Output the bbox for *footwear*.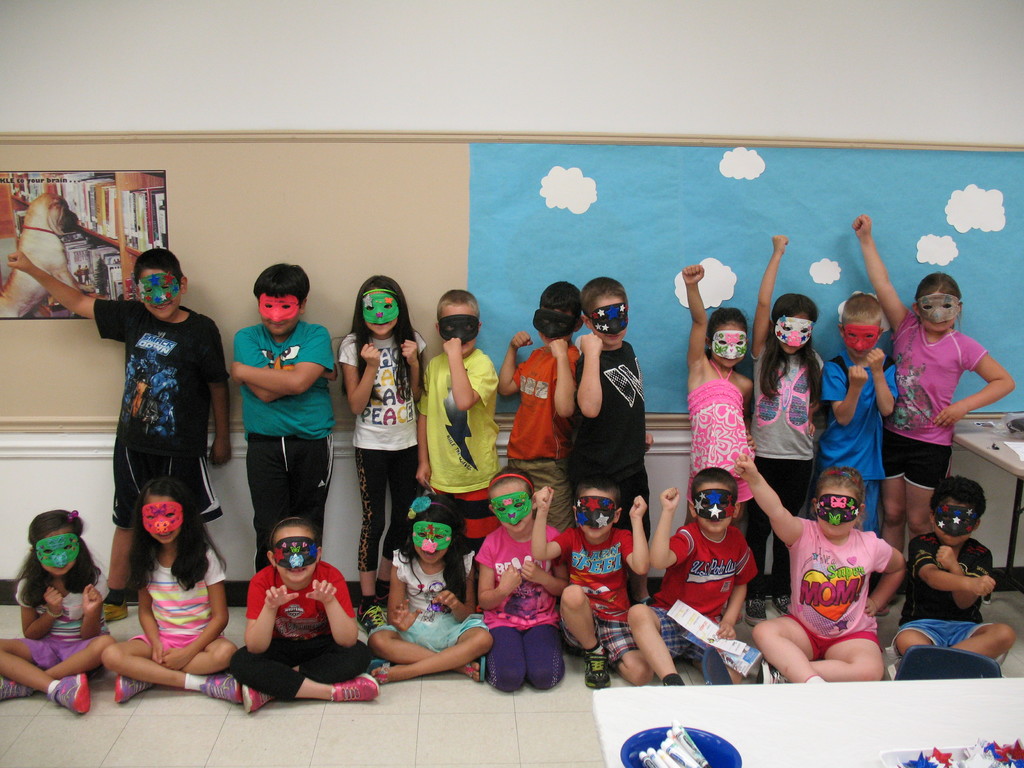
(356, 598, 380, 618).
